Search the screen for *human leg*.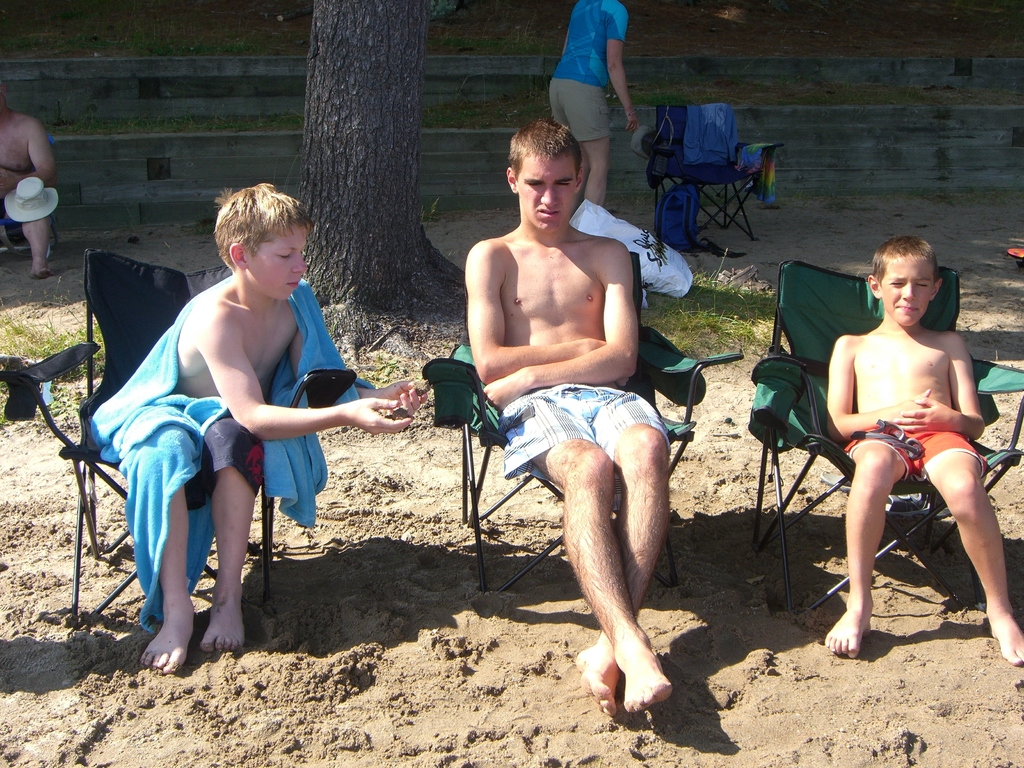
Found at bbox=(204, 436, 262, 653).
